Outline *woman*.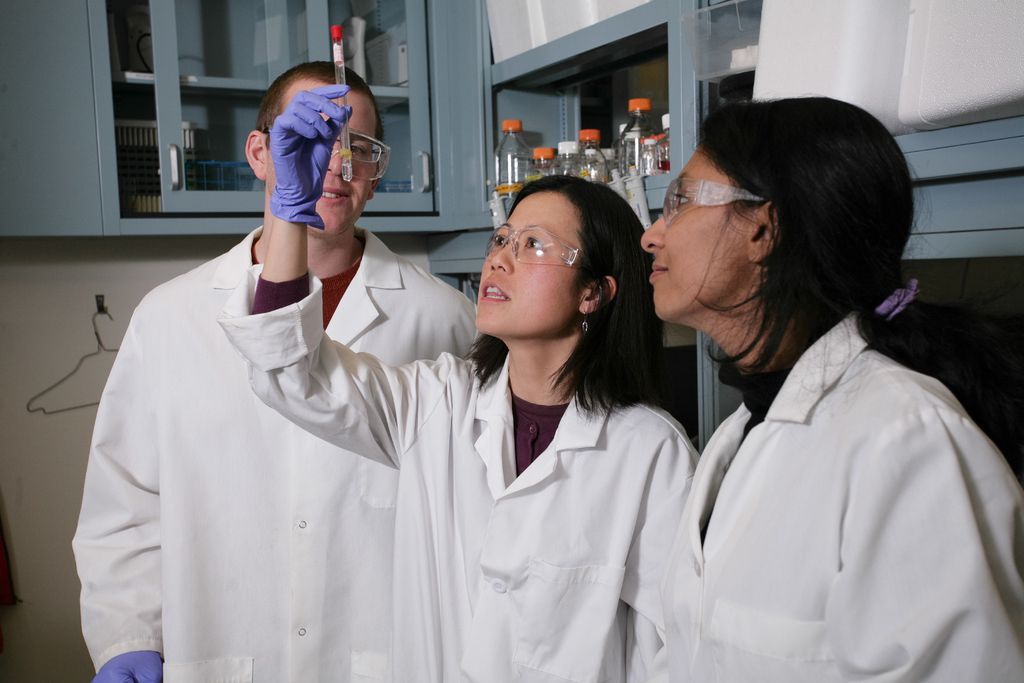
Outline: Rect(635, 97, 1023, 682).
